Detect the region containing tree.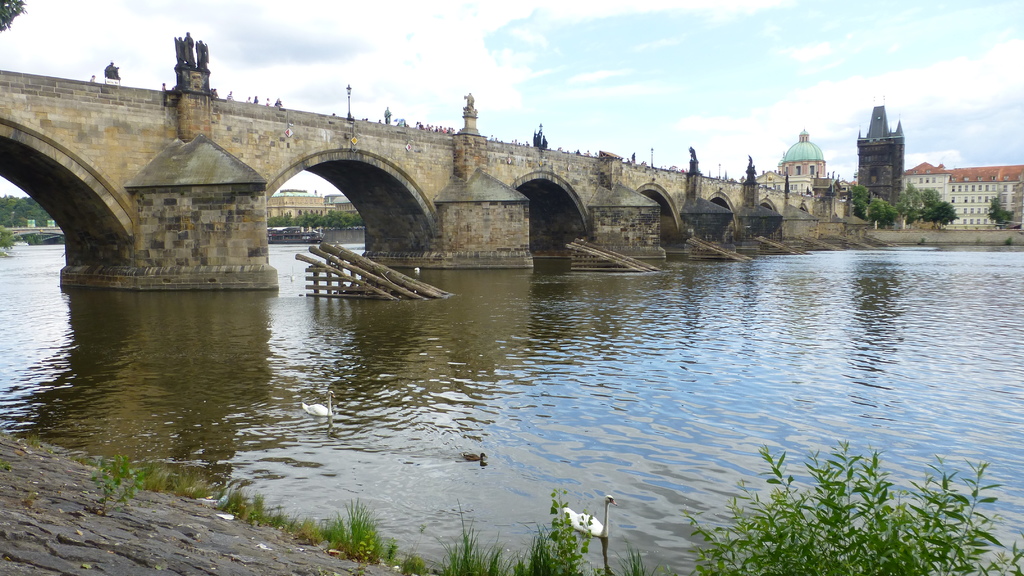
bbox=[984, 196, 1015, 228].
